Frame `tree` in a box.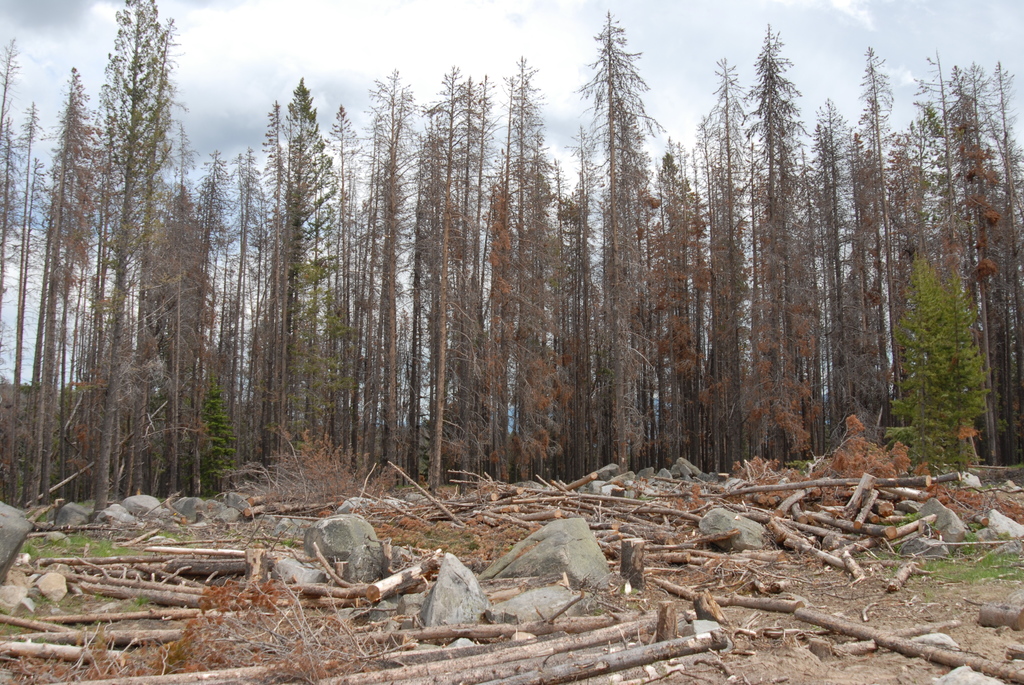
box=[303, 98, 367, 400].
